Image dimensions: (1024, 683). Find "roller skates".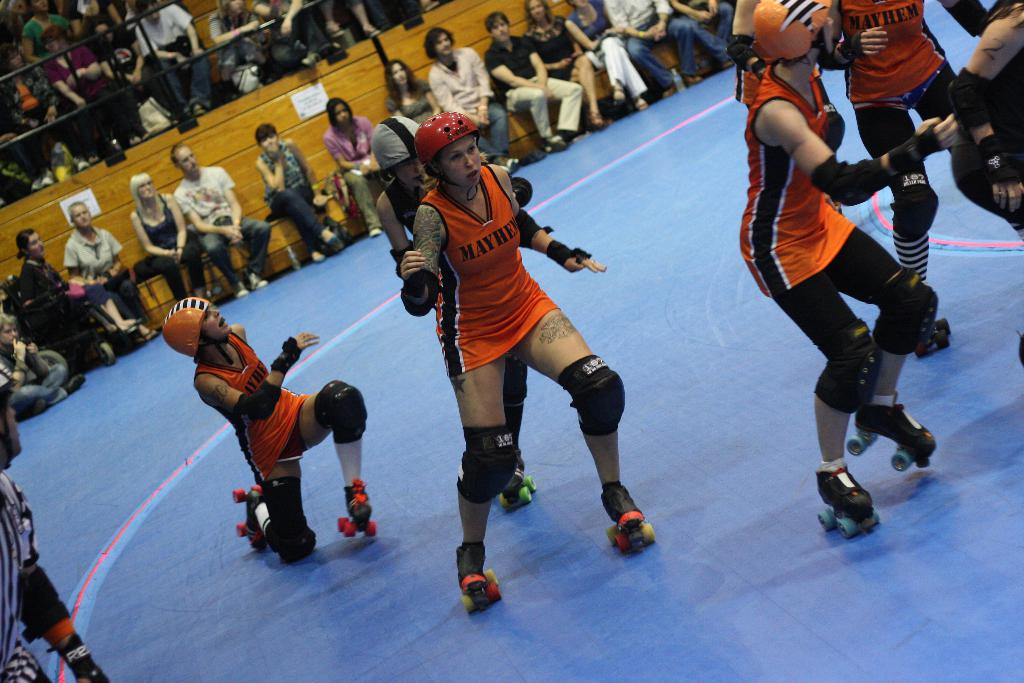
[235, 484, 268, 557].
